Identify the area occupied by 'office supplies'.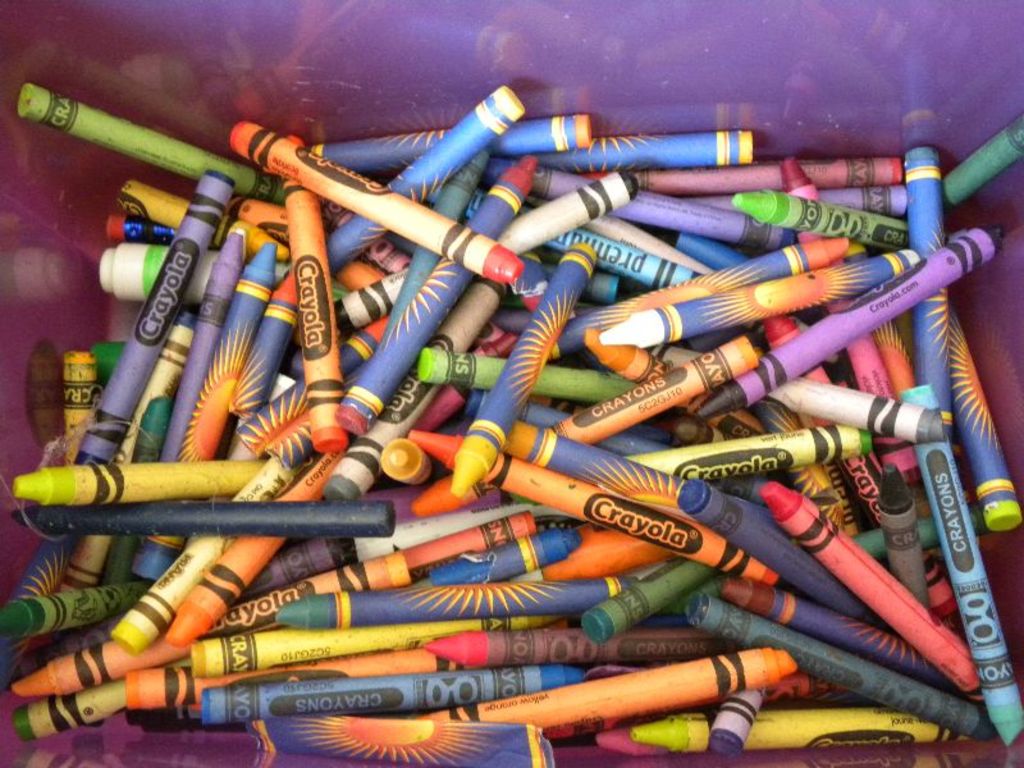
Area: bbox(904, 141, 948, 398).
